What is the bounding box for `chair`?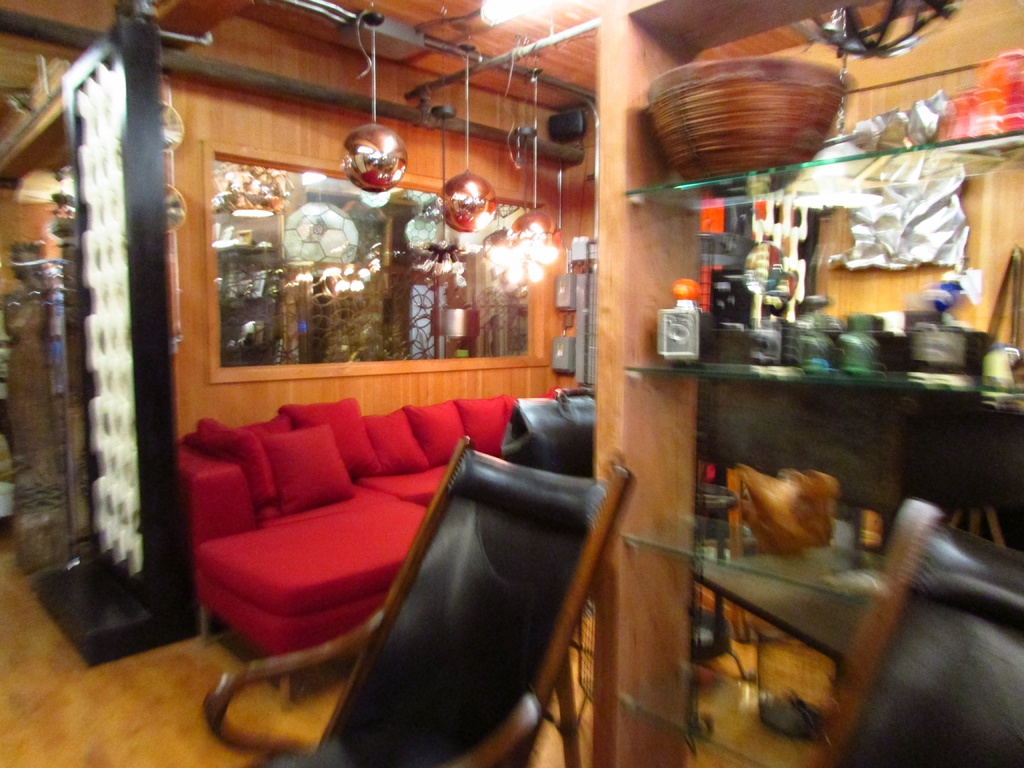
rect(193, 432, 637, 767).
